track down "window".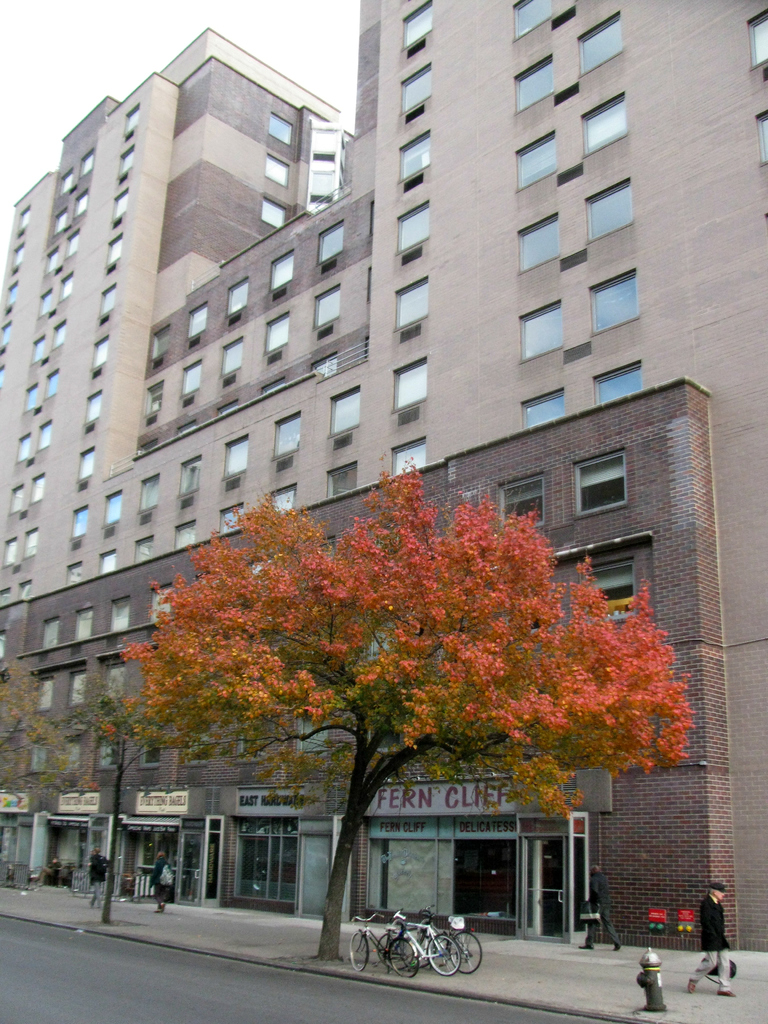
Tracked to crop(182, 304, 207, 340).
